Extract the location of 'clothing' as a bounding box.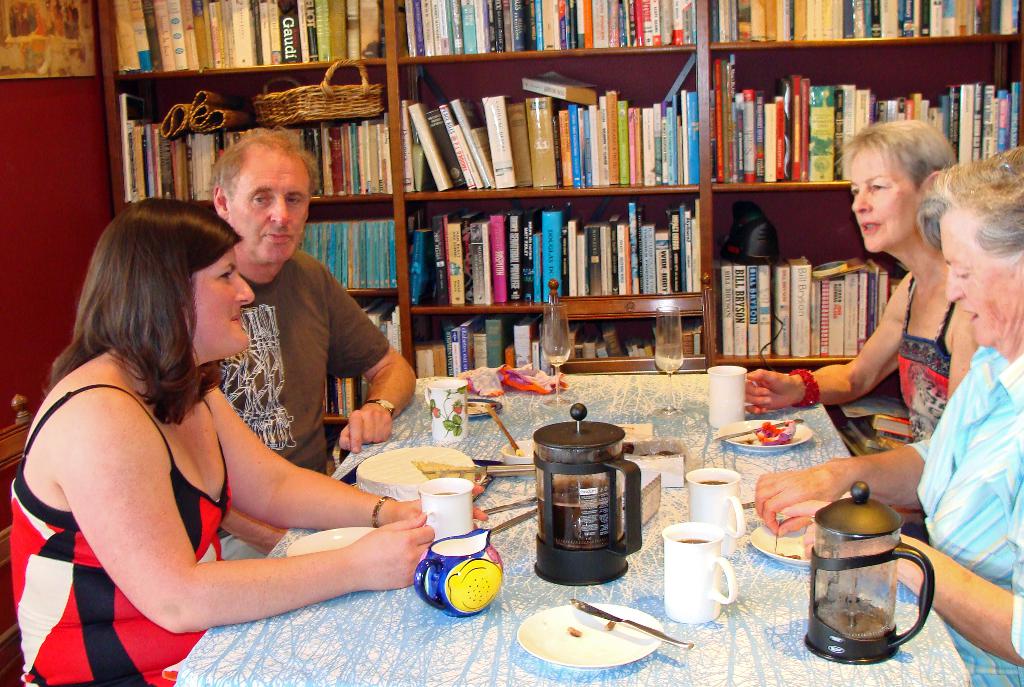
202:251:391:481.
